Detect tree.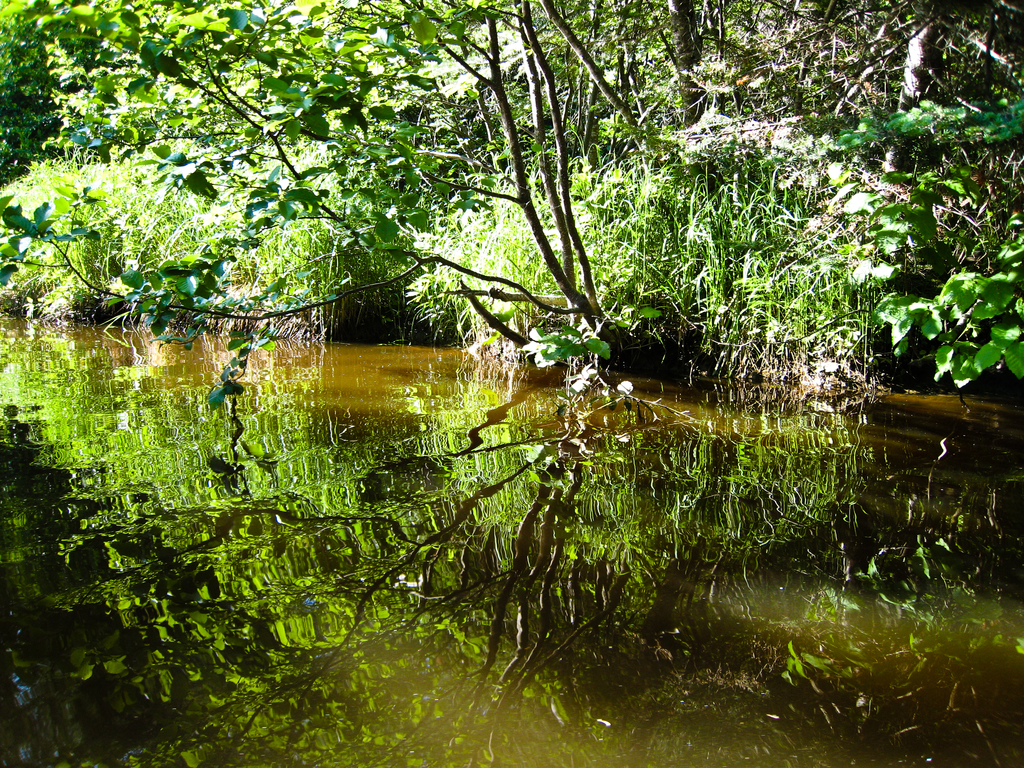
Detected at 0, 0, 1023, 374.
